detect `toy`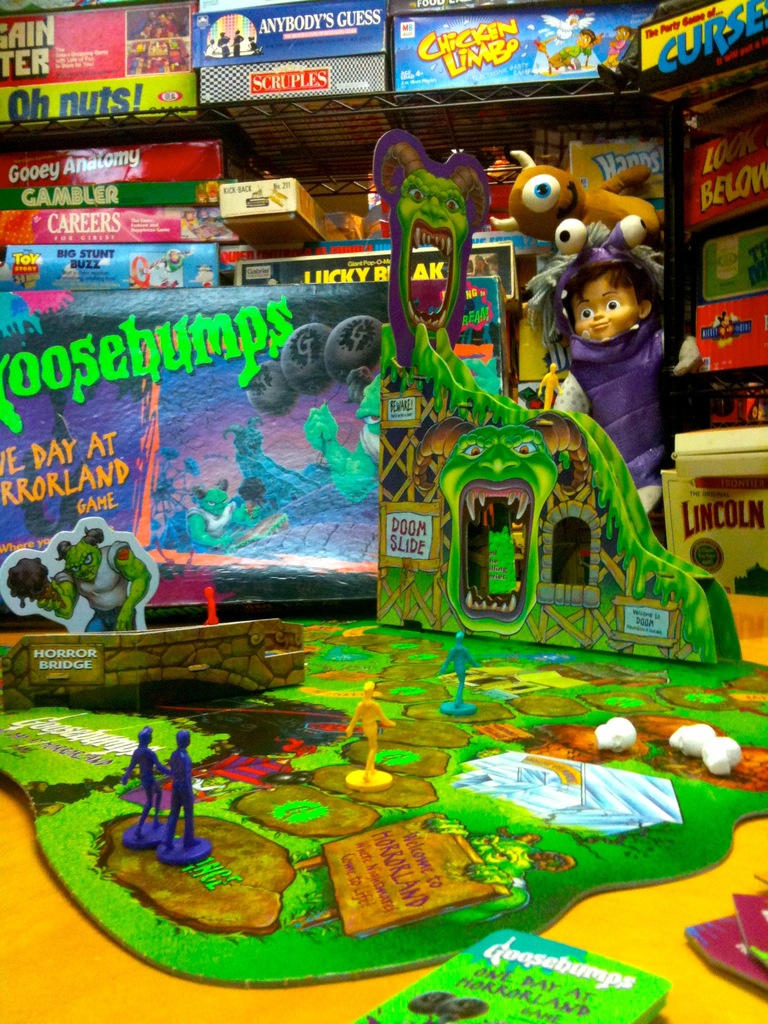
197/176/218/200
